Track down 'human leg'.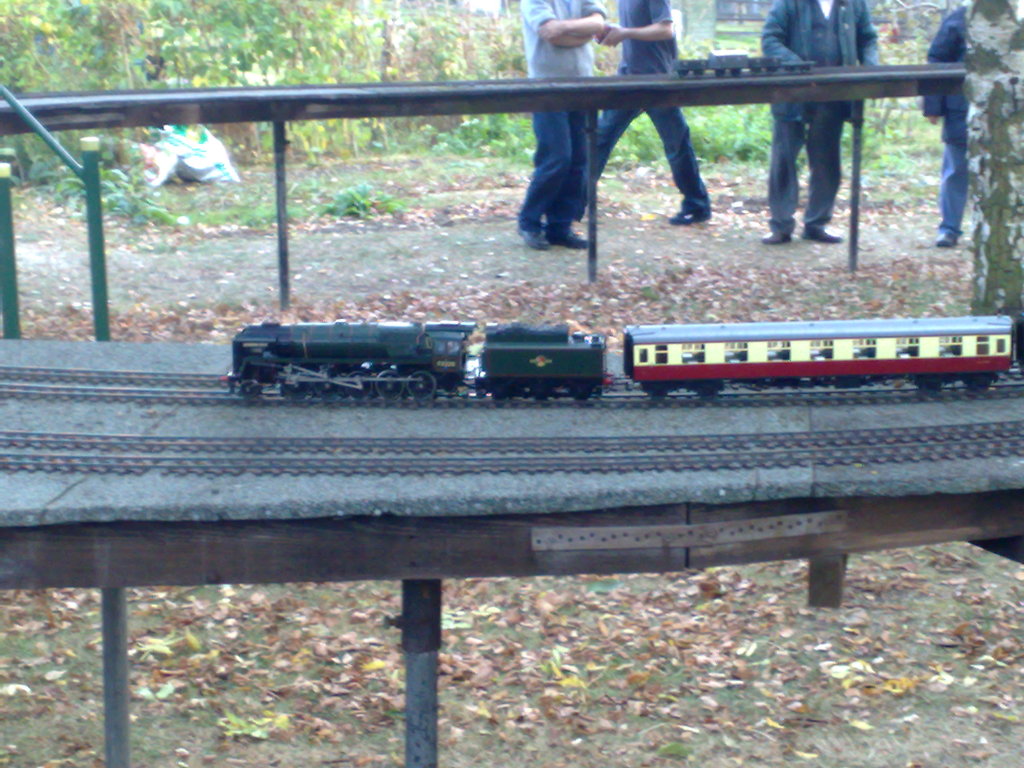
Tracked to rect(643, 103, 708, 221).
